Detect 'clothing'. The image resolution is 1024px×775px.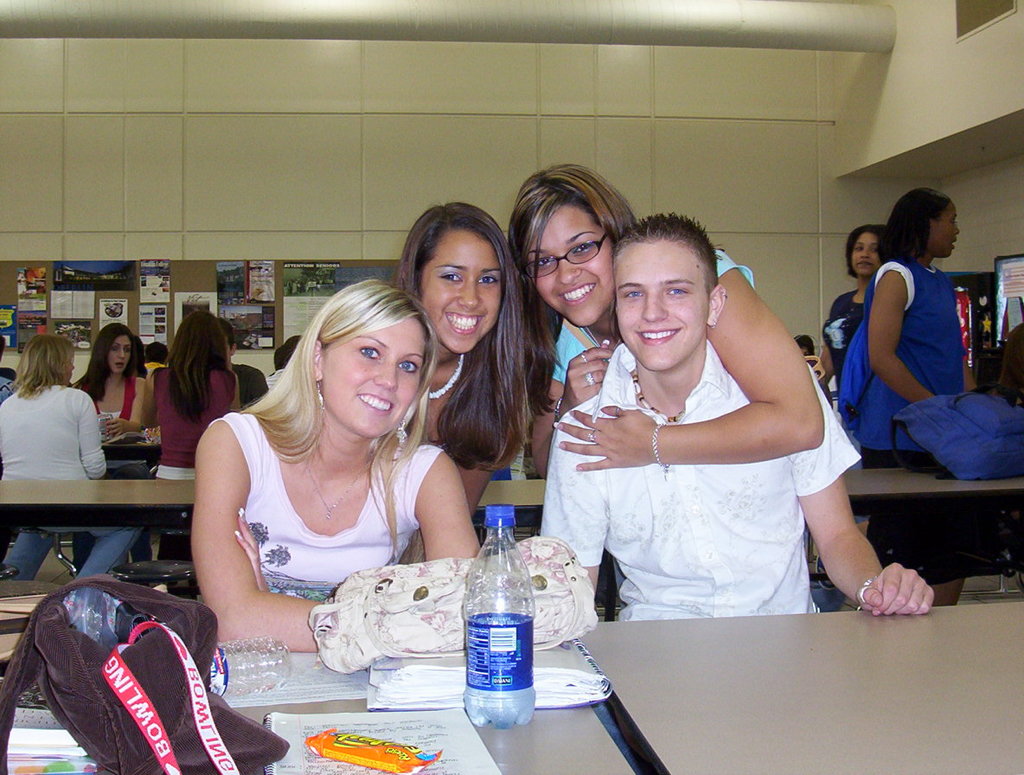
[x1=141, y1=359, x2=257, y2=477].
